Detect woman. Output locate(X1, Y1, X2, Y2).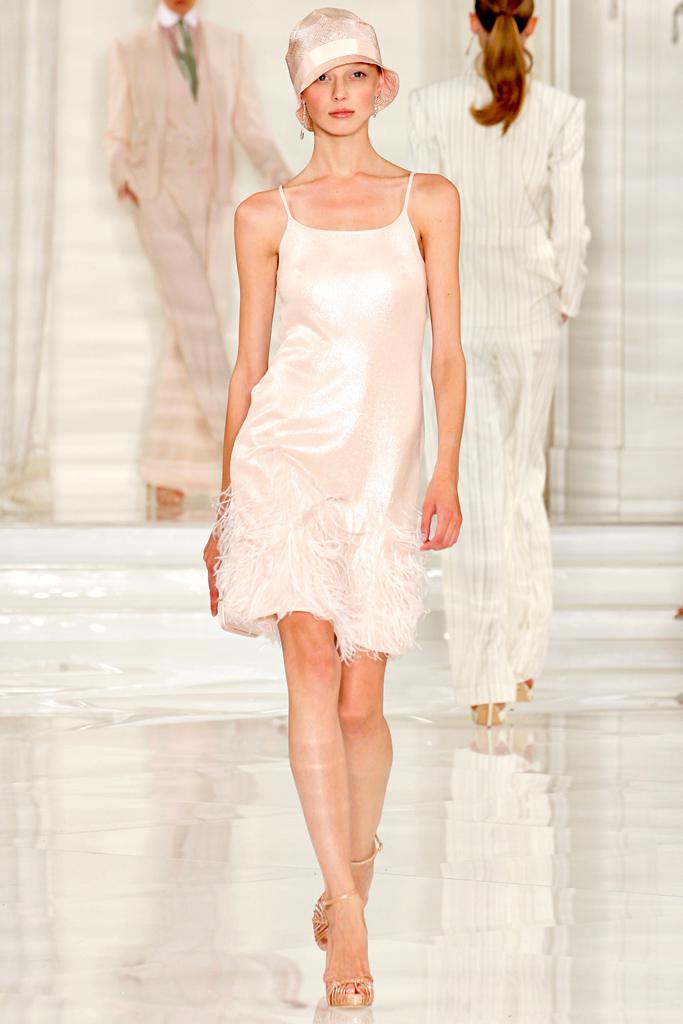
locate(417, 0, 590, 730).
